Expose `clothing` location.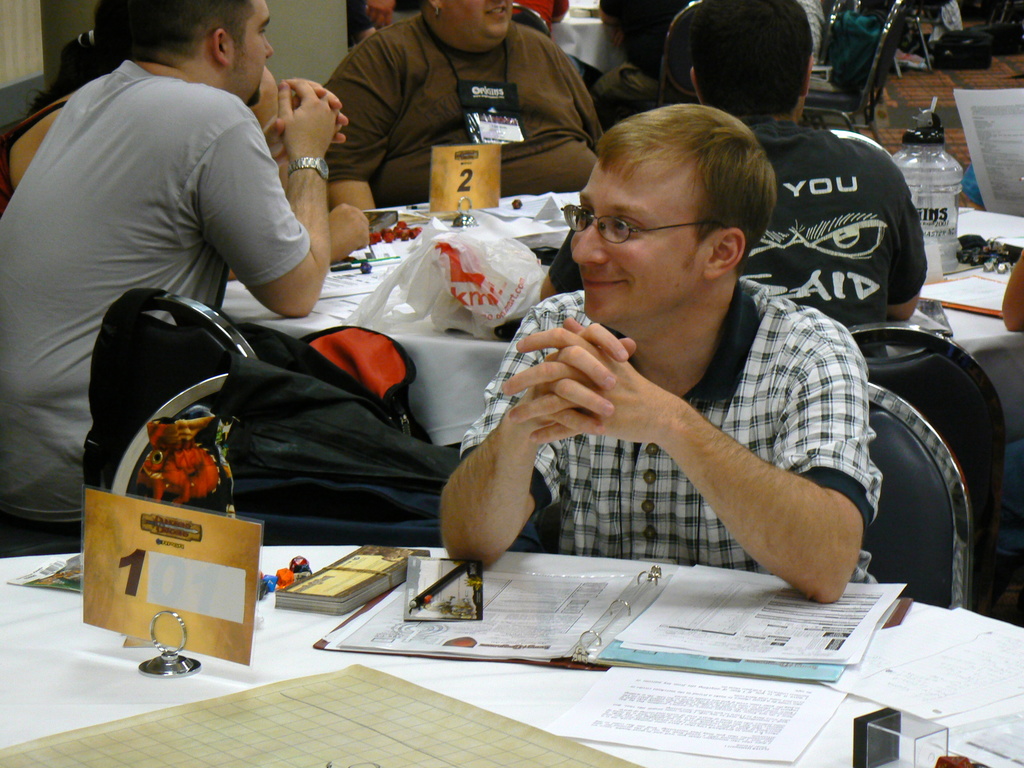
Exposed at 596, 61, 657, 115.
